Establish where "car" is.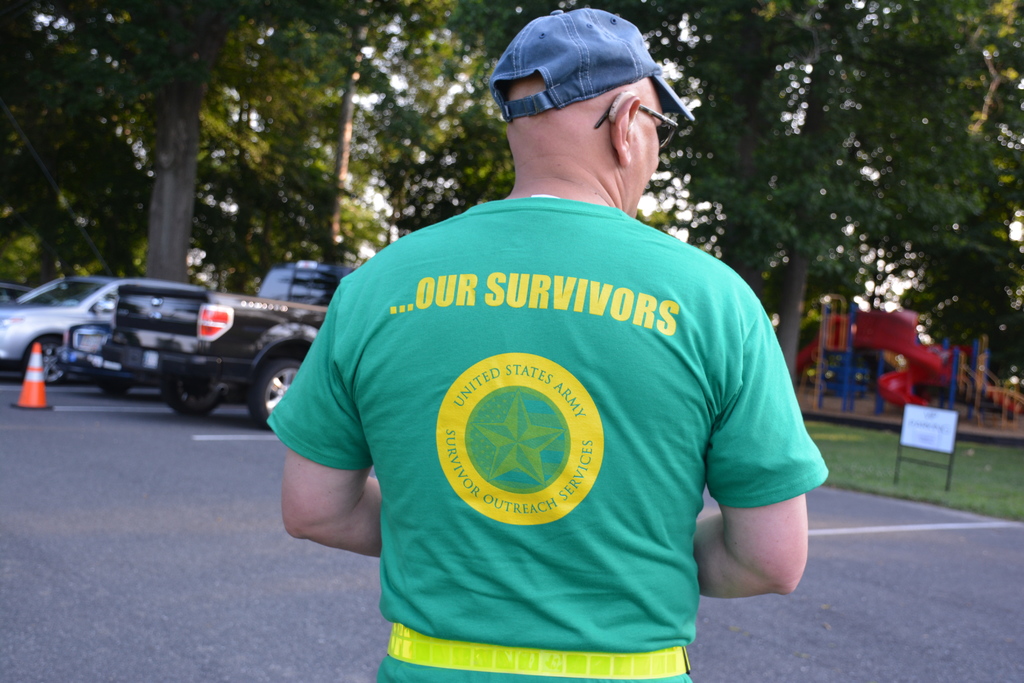
Established at <box>0,276,207,383</box>.
